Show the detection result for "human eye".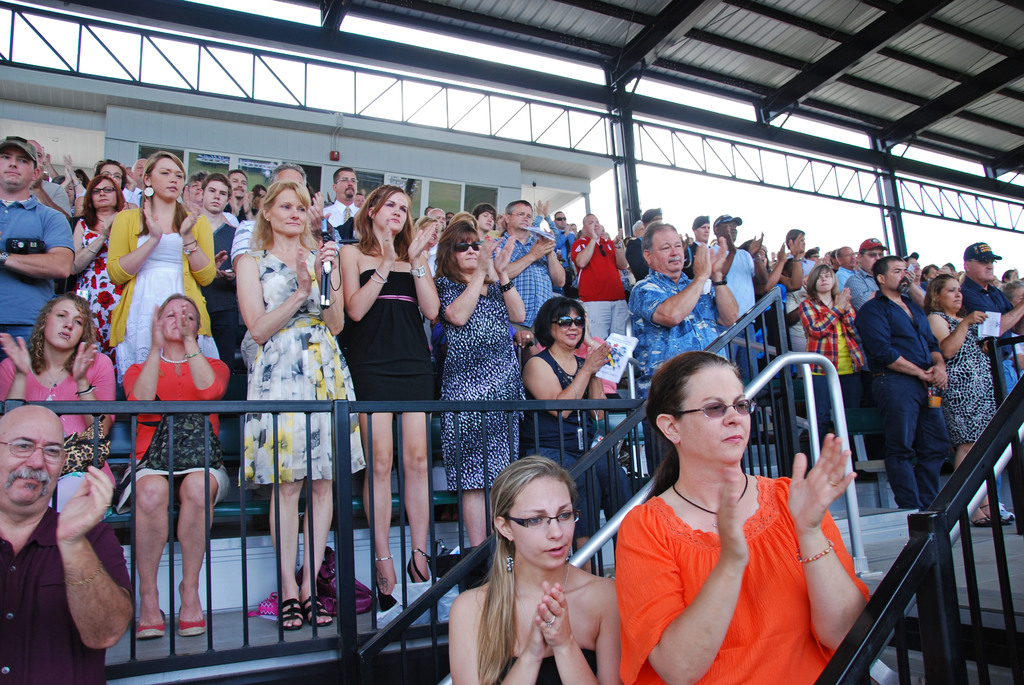
bbox(816, 277, 820, 280).
